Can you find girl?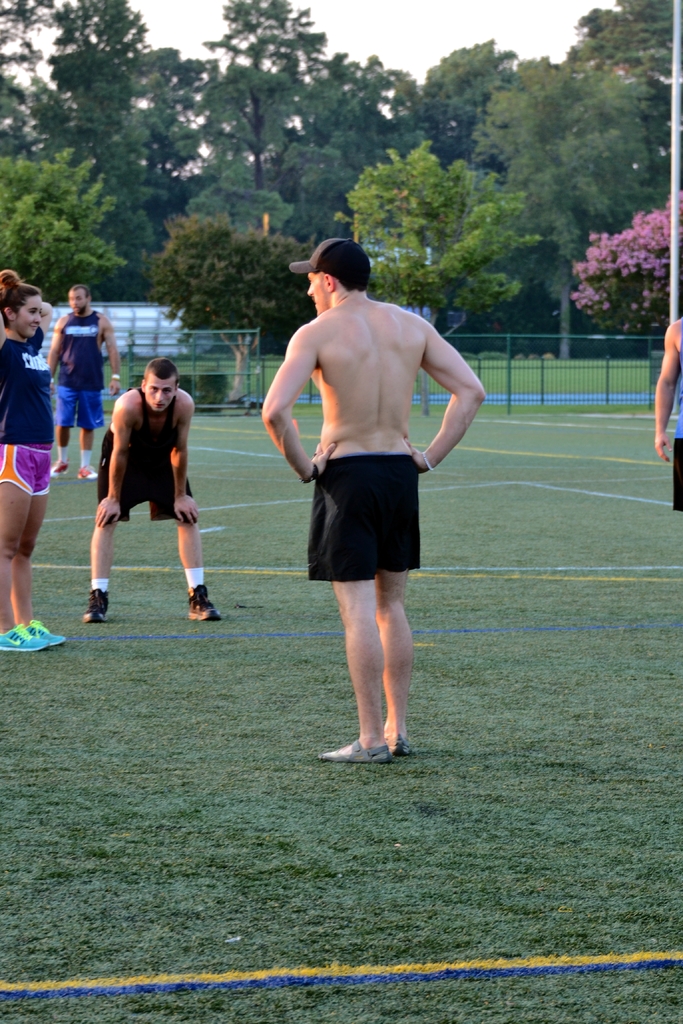
Yes, bounding box: [0,267,67,652].
